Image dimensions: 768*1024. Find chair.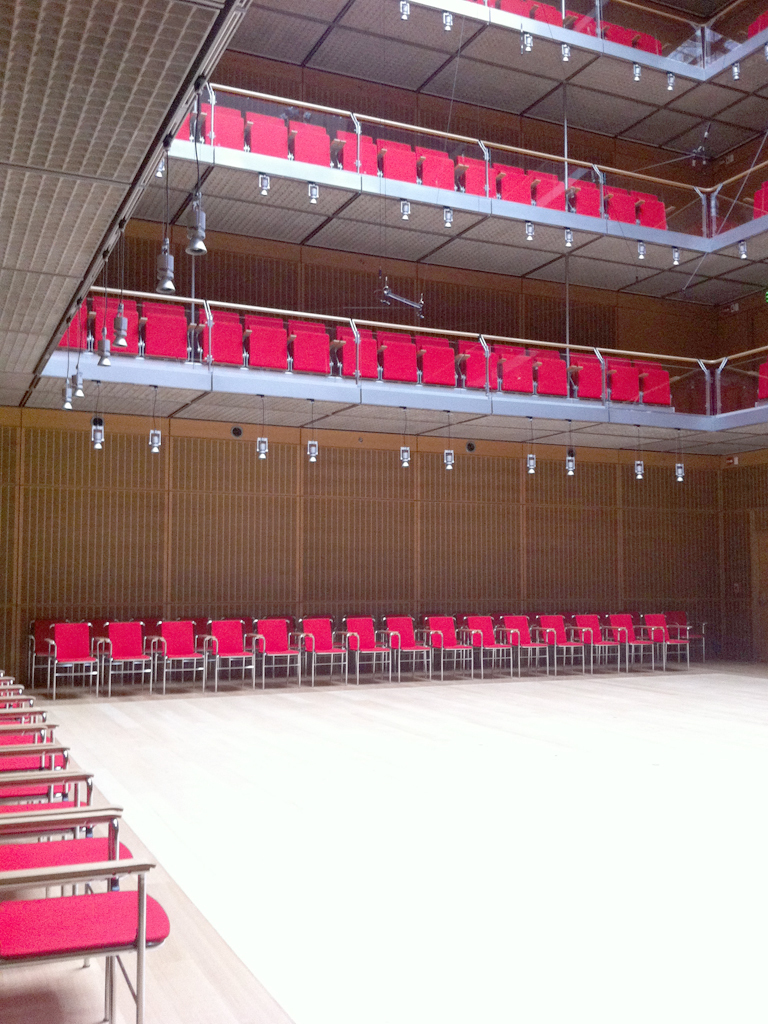
758 359 767 406.
